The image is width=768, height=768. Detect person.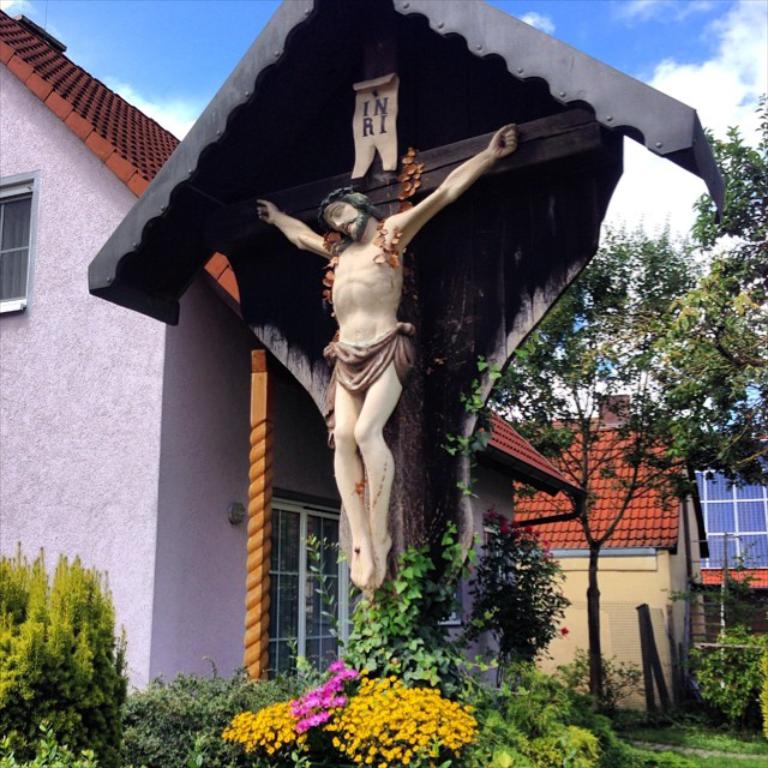
Detection: bbox=(244, 85, 512, 667).
